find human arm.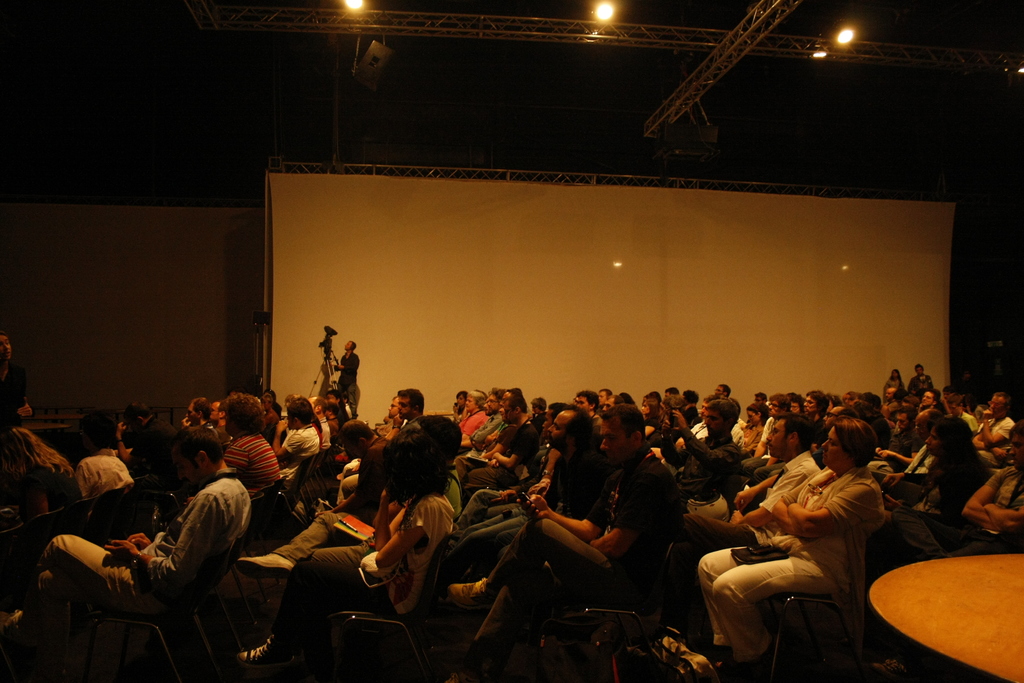
detection(967, 461, 1017, 525).
